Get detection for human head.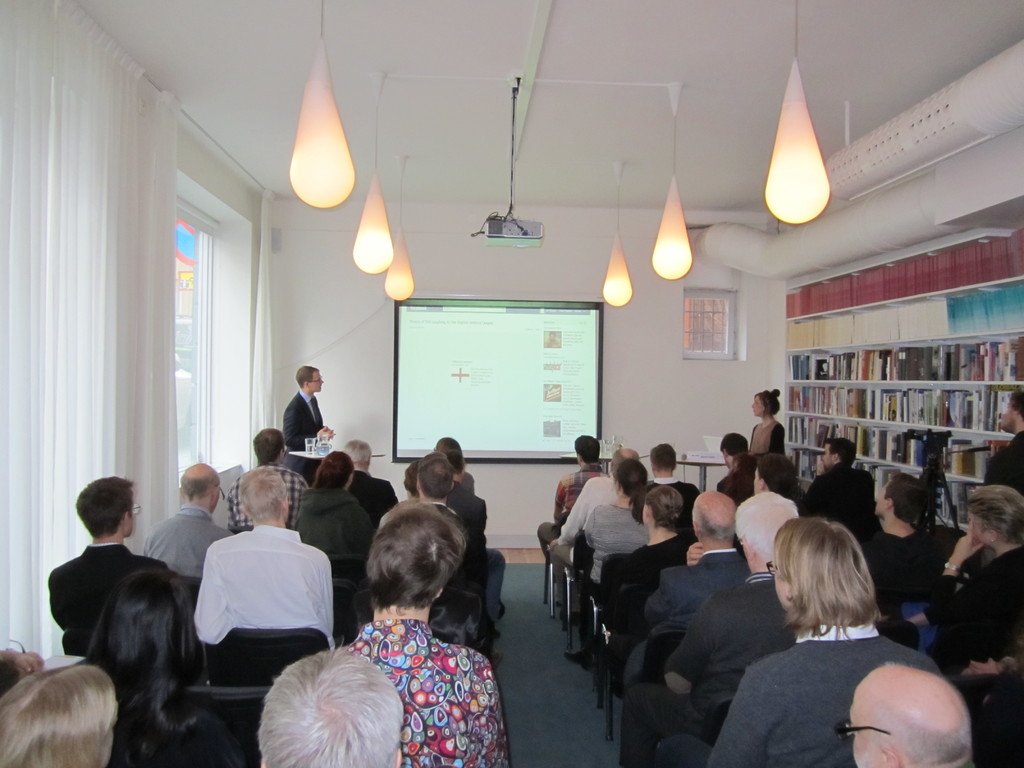
Detection: region(575, 434, 602, 468).
